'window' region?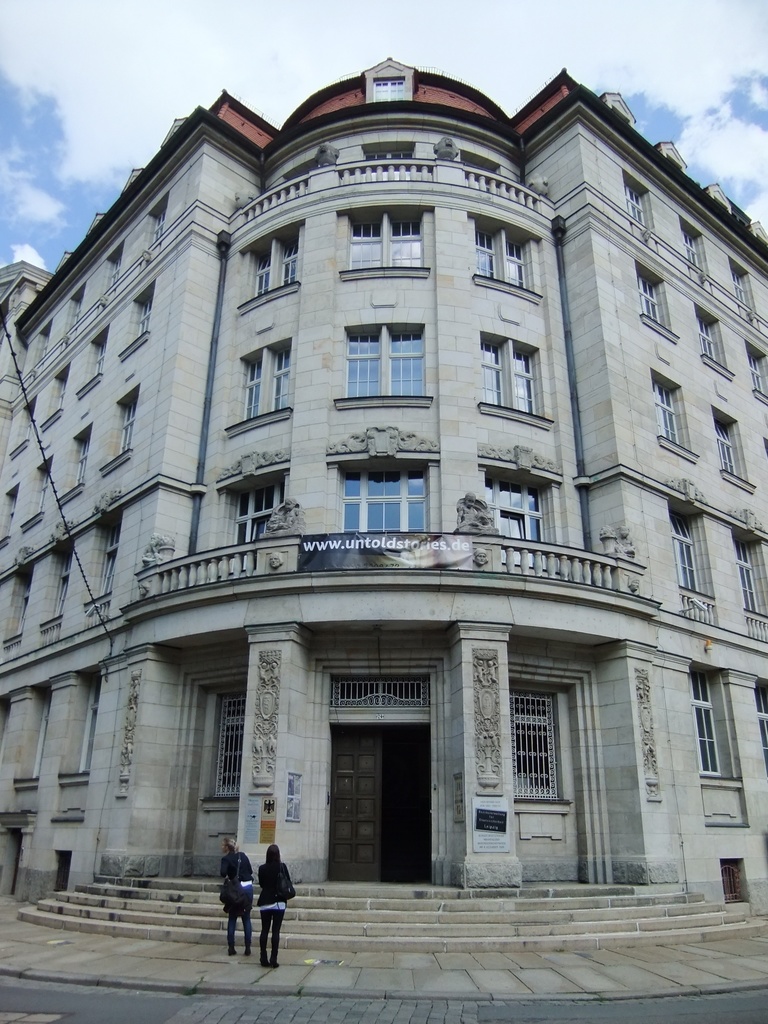
locate(637, 260, 679, 349)
